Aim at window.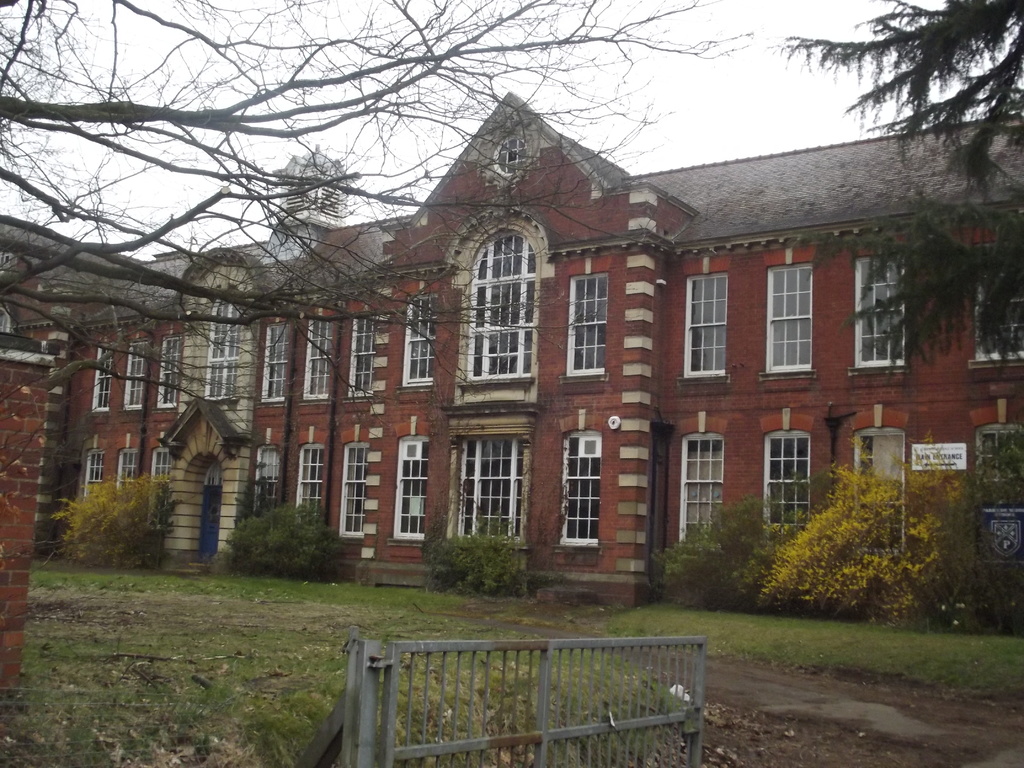
Aimed at left=677, top=435, right=726, bottom=542.
